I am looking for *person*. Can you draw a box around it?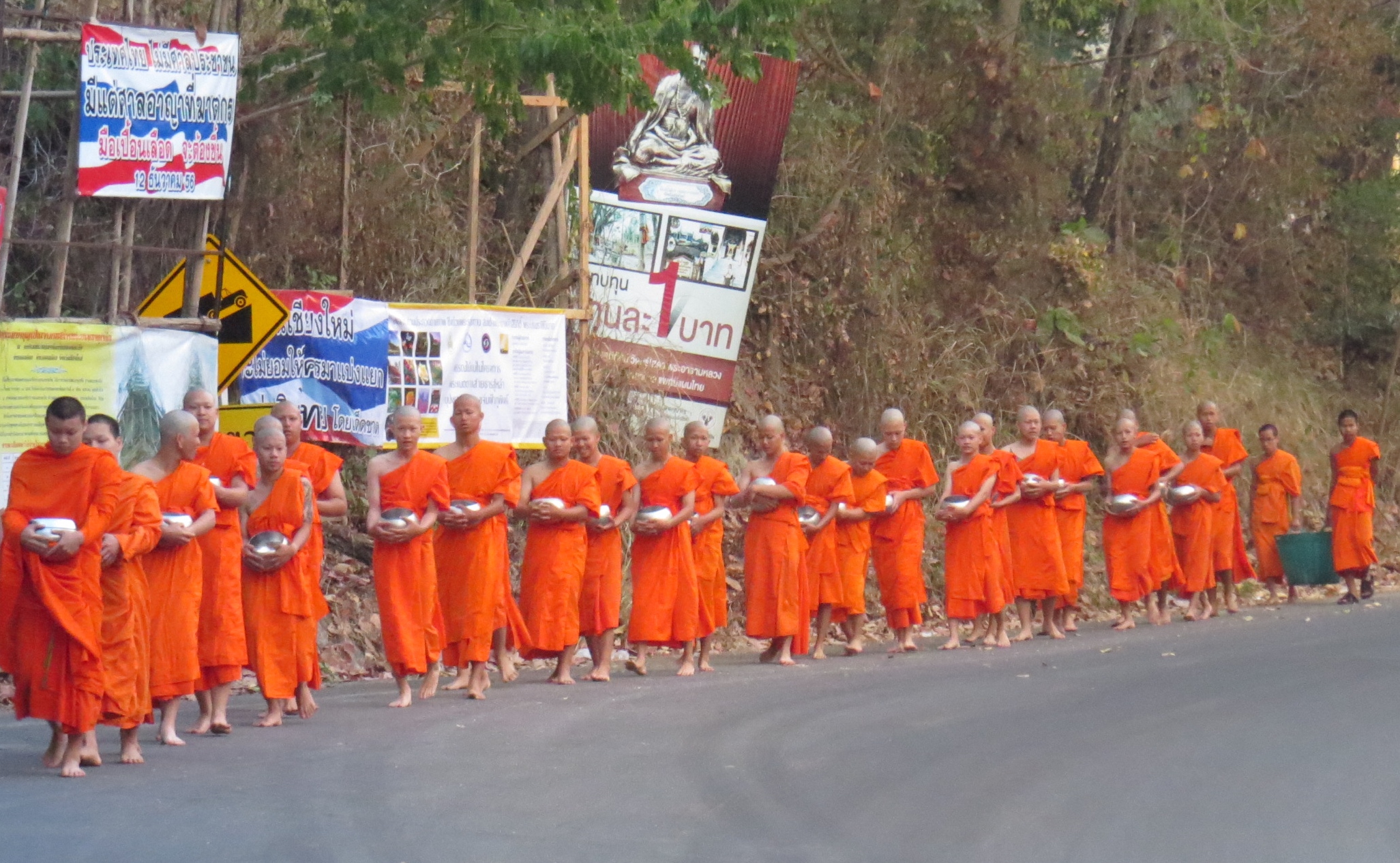
Sure, the bounding box is left=572, top=300, right=606, bottom=444.
